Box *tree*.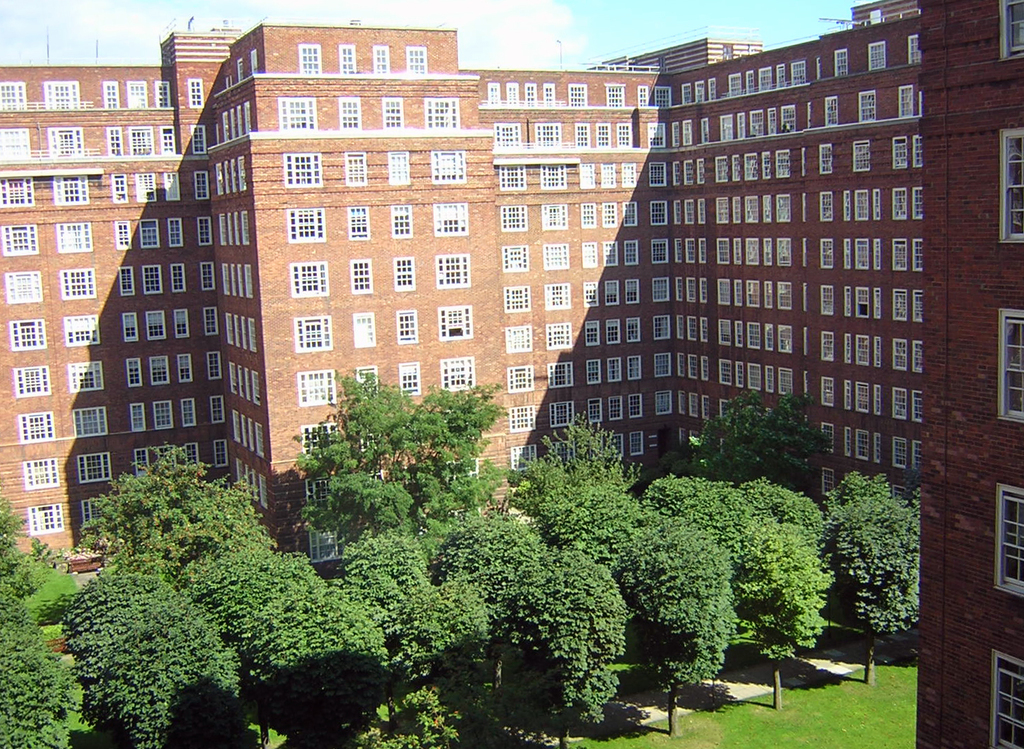
(x1=498, y1=392, x2=656, y2=521).
